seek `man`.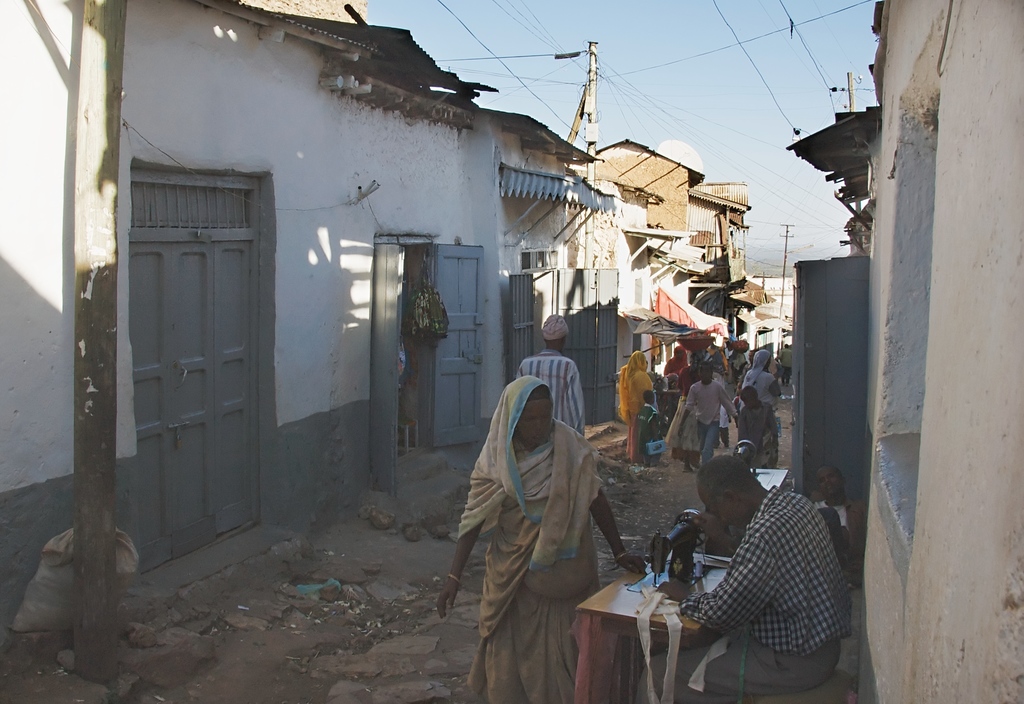
[x1=519, y1=309, x2=582, y2=438].
